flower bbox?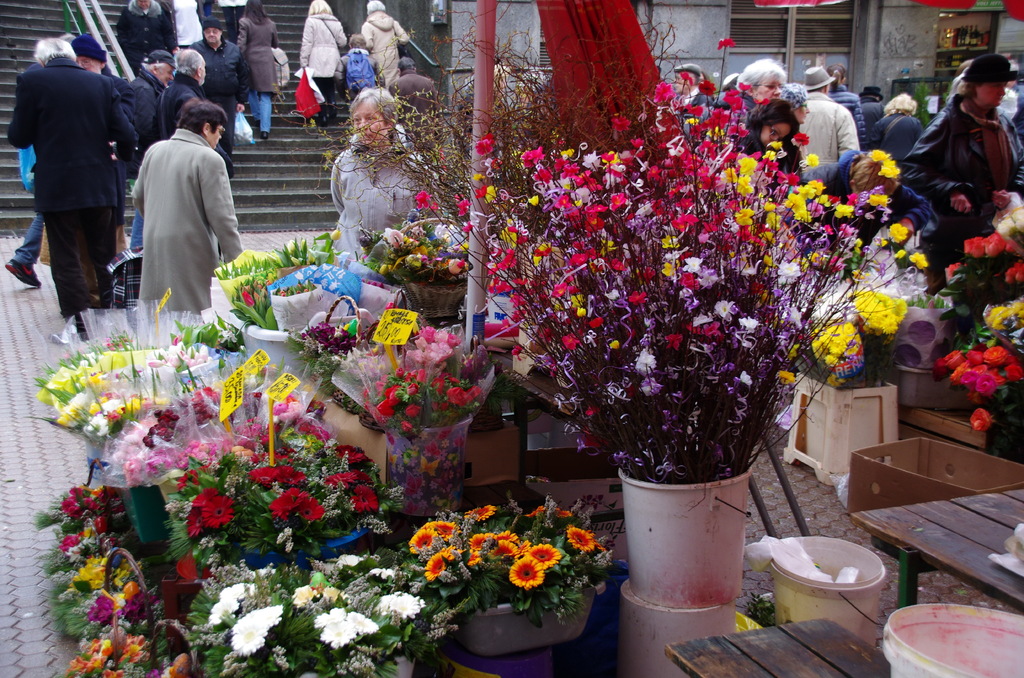
[204, 496, 237, 526]
